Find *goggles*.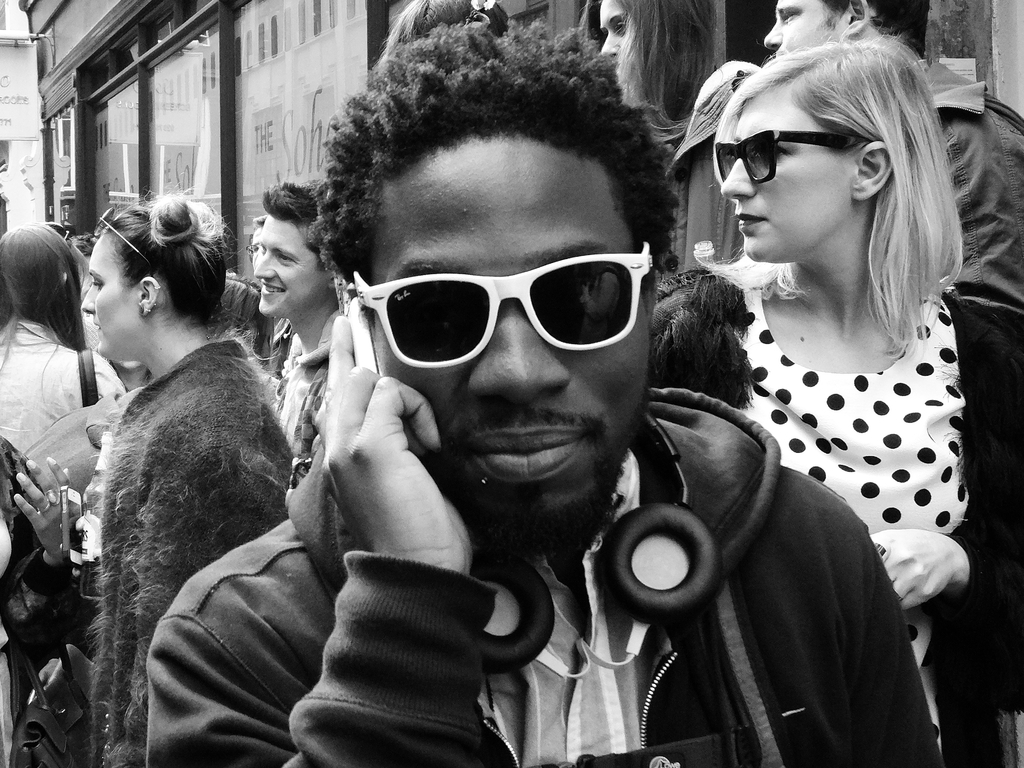
351:241:649:363.
